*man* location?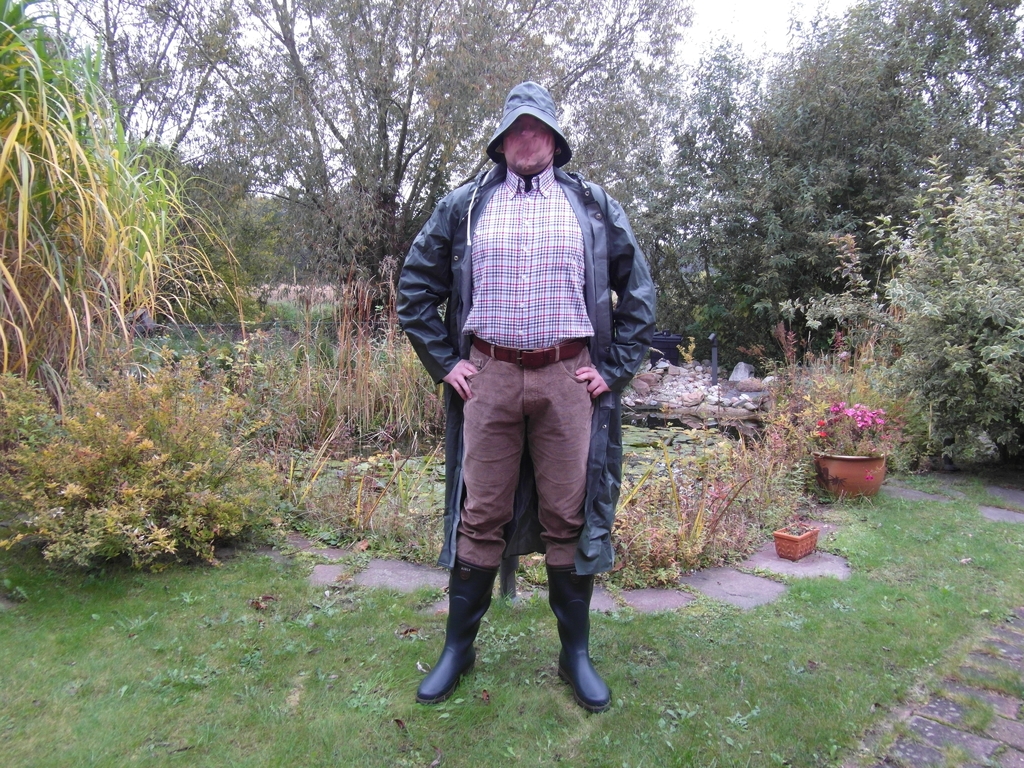
(400, 104, 655, 728)
